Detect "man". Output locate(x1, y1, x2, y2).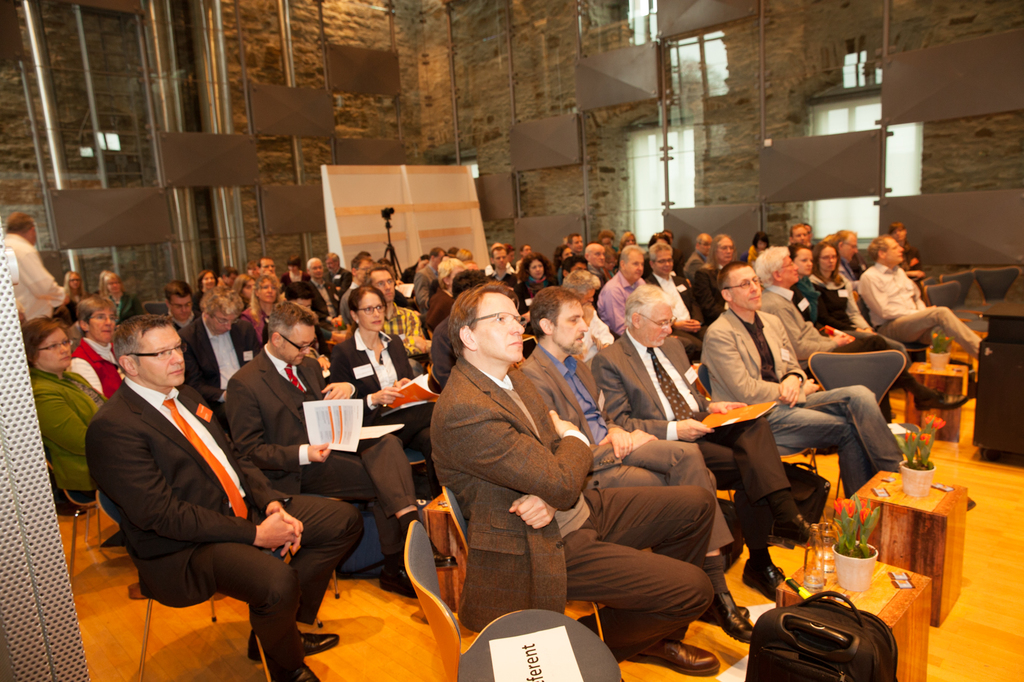
locate(586, 282, 814, 608).
